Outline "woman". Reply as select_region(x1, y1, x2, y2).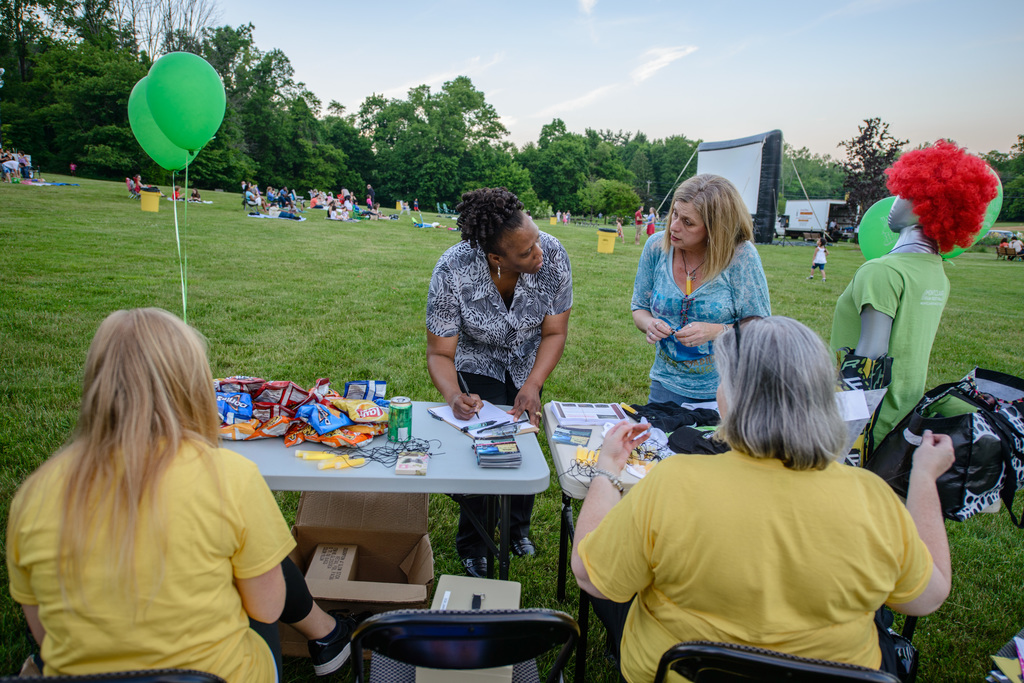
select_region(7, 282, 300, 682).
